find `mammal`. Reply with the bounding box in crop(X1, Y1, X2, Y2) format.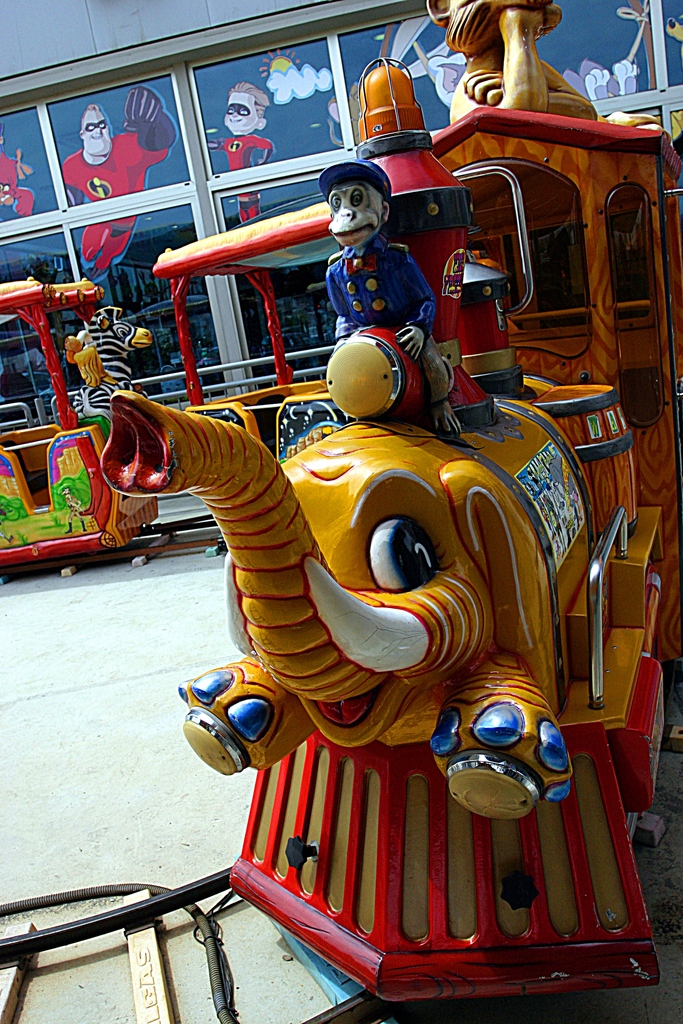
crop(74, 308, 152, 424).
